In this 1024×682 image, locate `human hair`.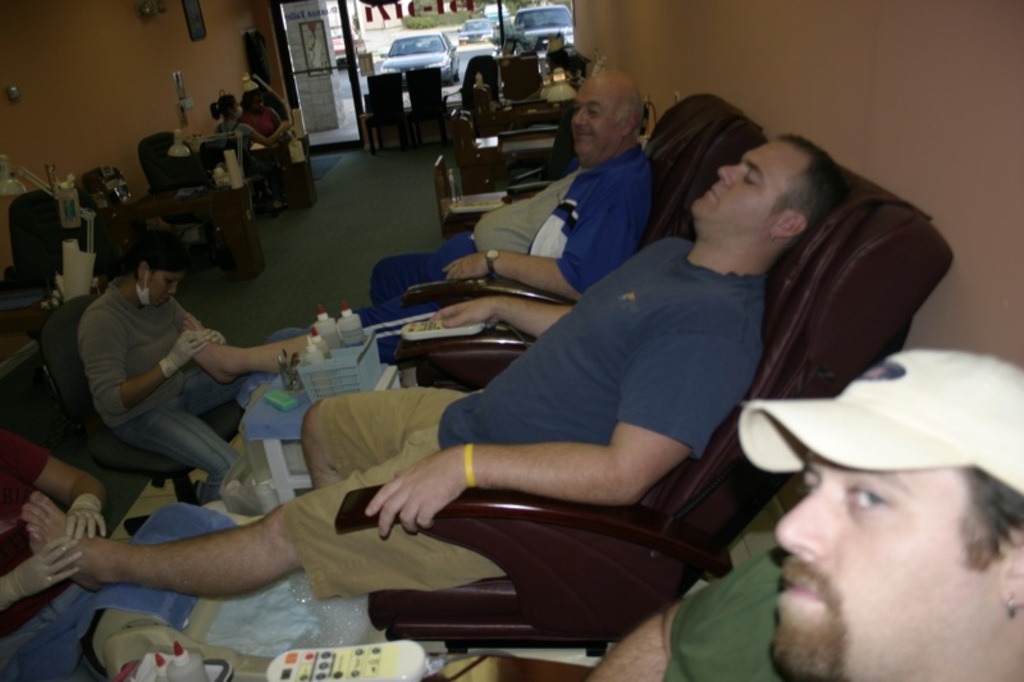
Bounding box: l=768, t=133, r=844, b=221.
